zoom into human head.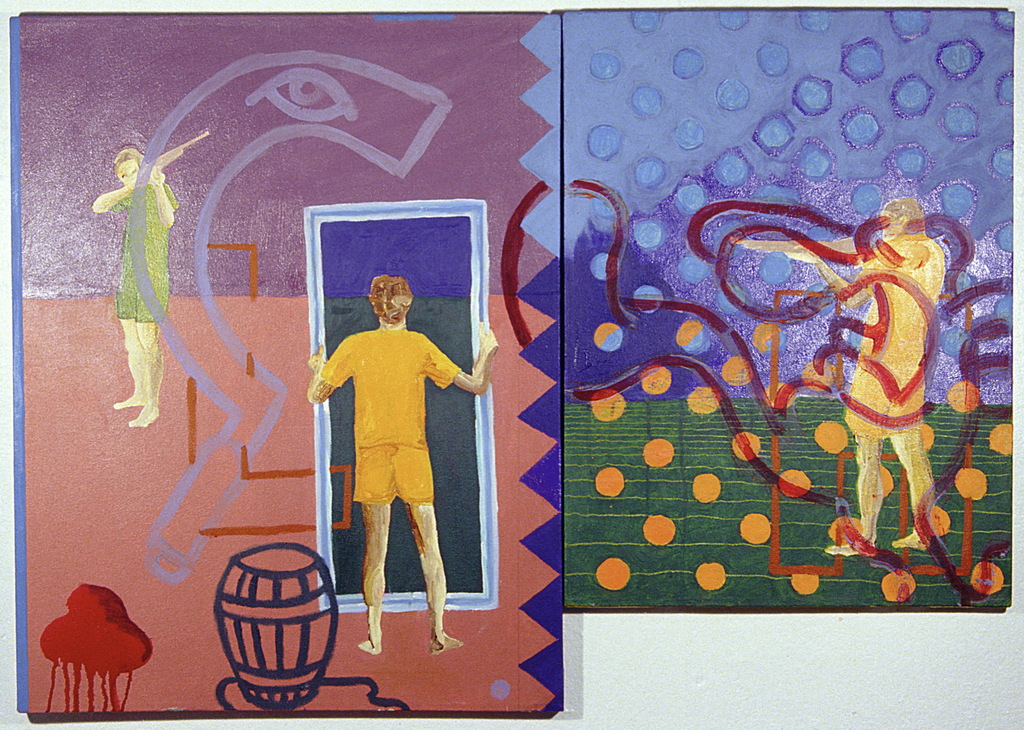
Zoom target: {"left": 371, "top": 266, "right": 416, "bottom": 320}.
